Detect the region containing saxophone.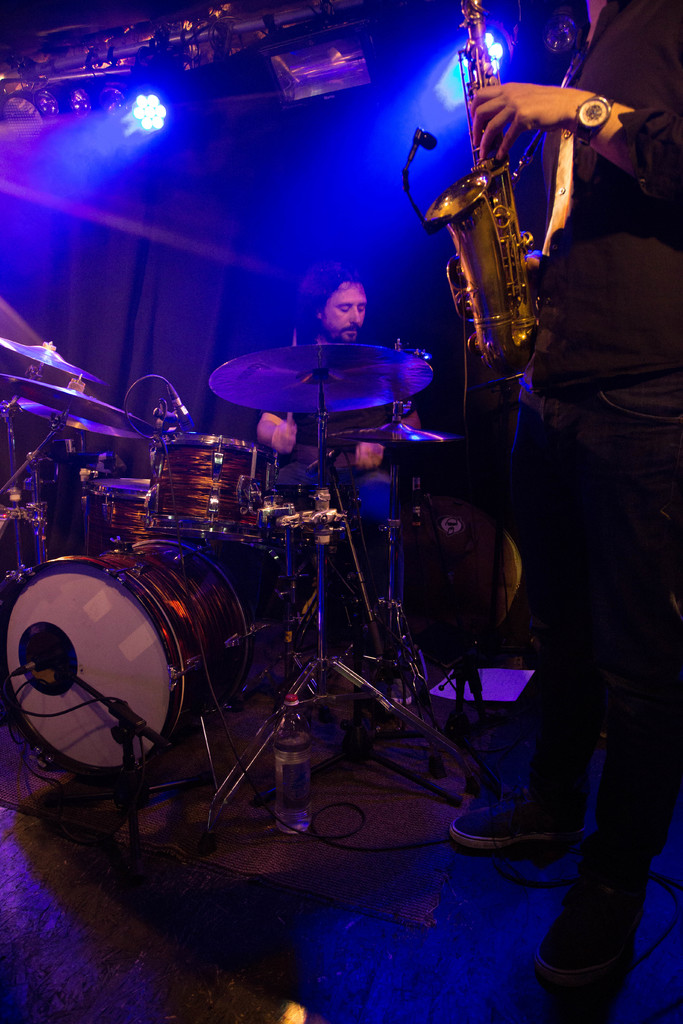
region(421, 0, 543, 379).
